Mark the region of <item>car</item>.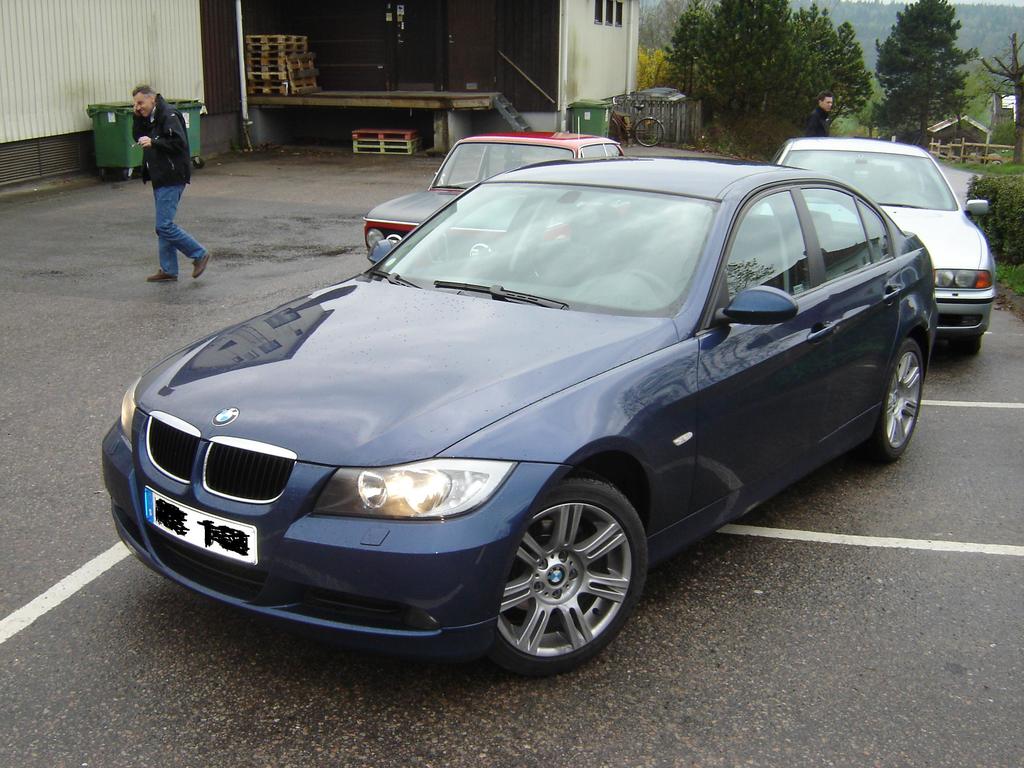
Region: [97, 150, 945, 679].
